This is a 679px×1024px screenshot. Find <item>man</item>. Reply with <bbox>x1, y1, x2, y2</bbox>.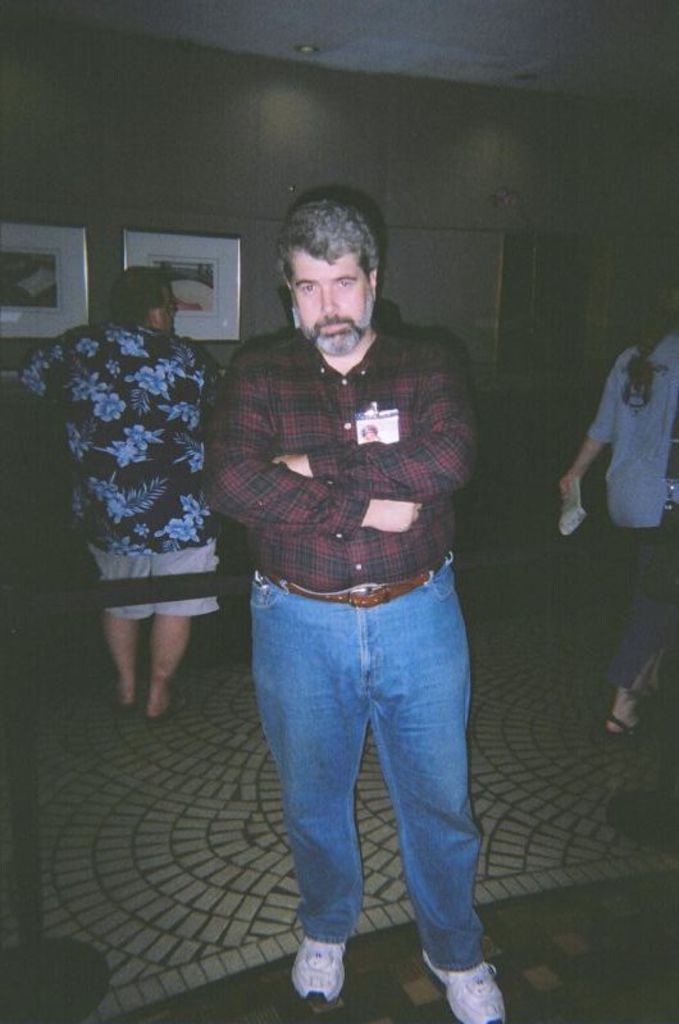
<bbox>15, 260, 228, 719</bbox>.
